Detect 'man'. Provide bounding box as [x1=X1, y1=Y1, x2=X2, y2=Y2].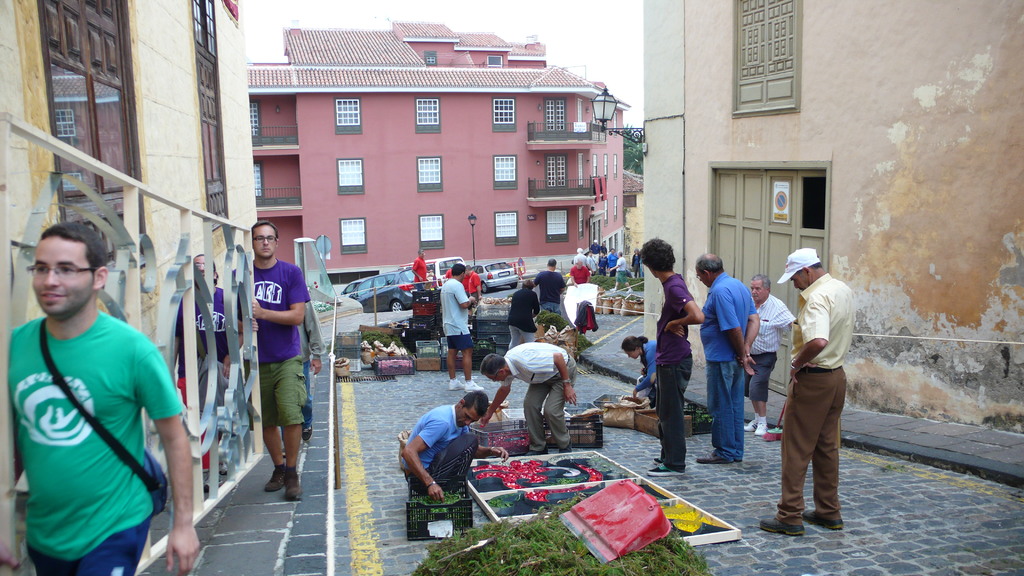
[x1=689, y1=248, x2=759, y2=465].
